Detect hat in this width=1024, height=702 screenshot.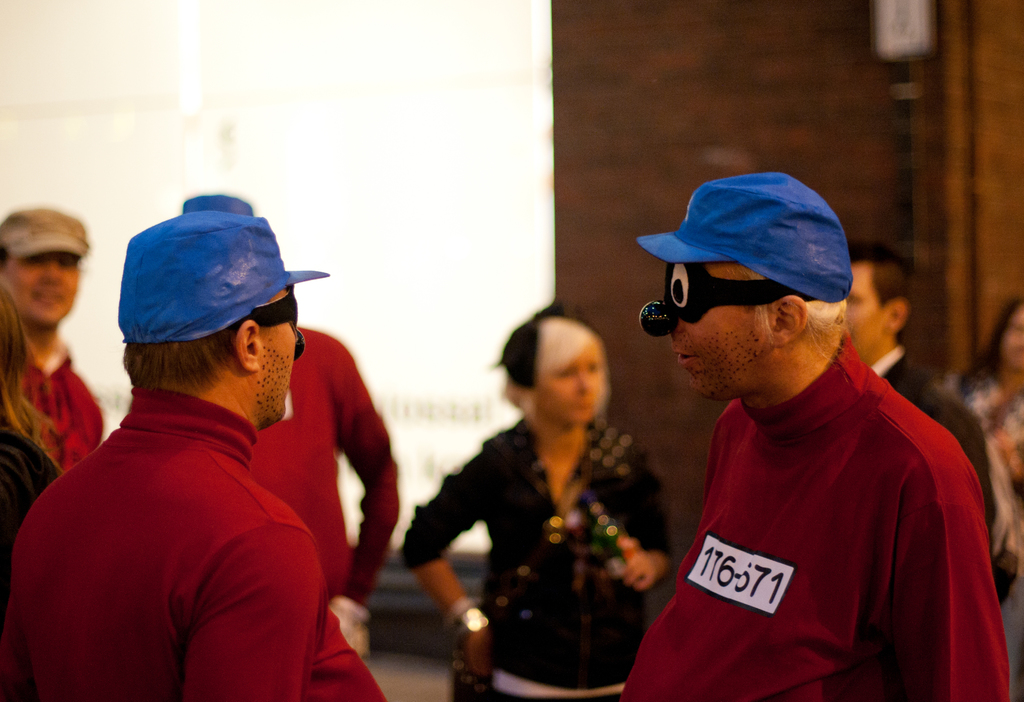
Detection: x1=1, y1=205, x2=88, y2=254.
